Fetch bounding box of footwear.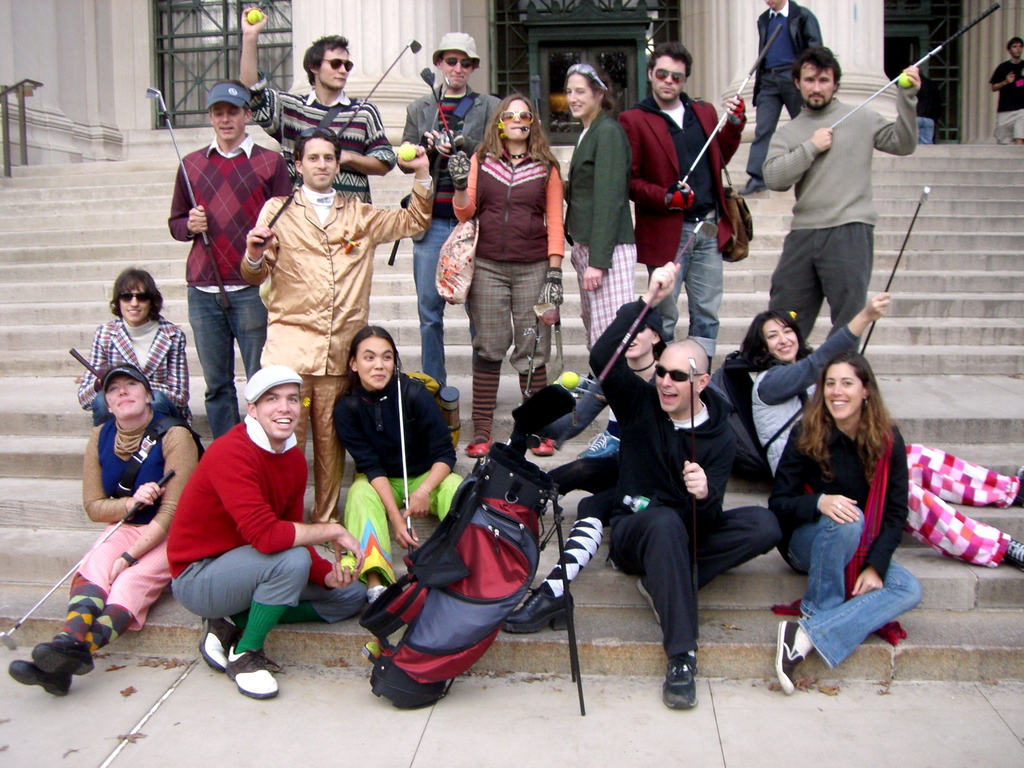
Bbox: detection(198, 610, 231, 673).
